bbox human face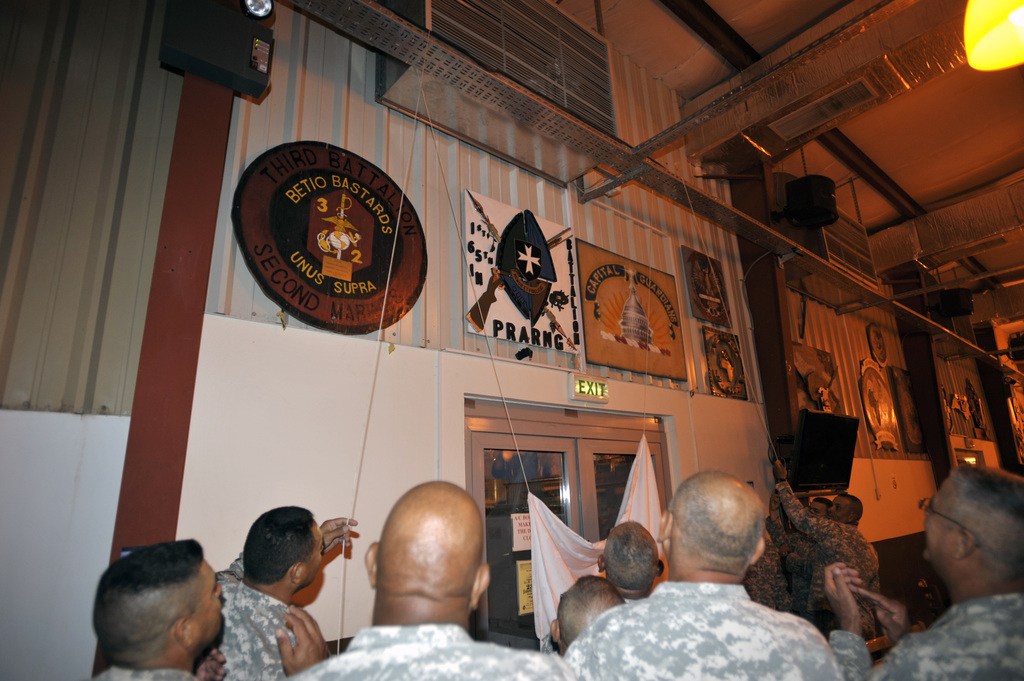
[left=920, top=488, right=963, bottom=566]
